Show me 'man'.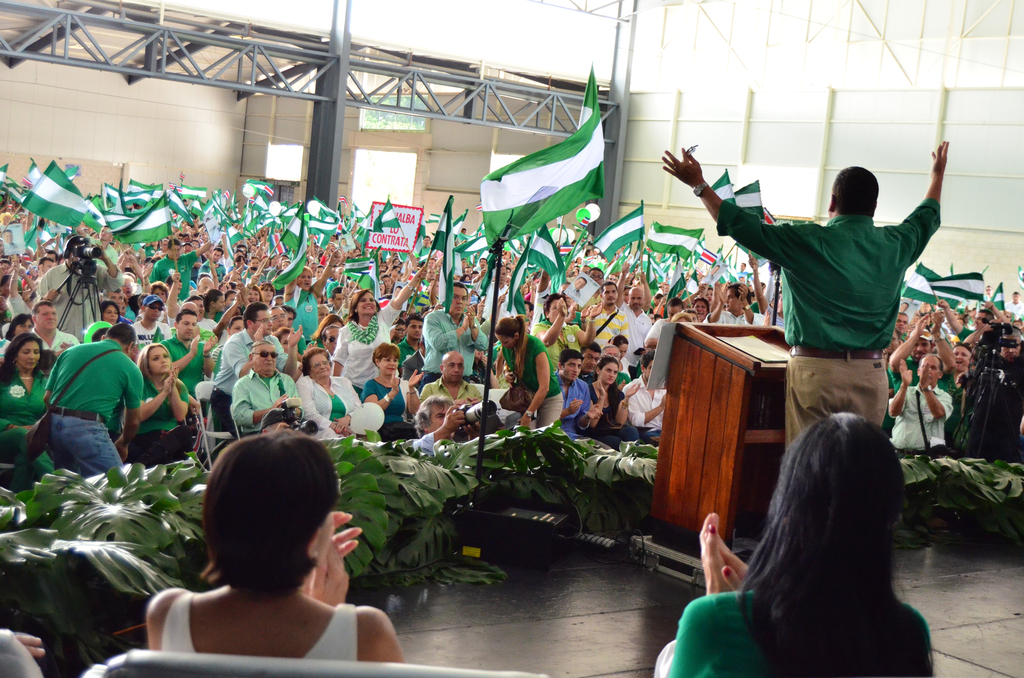
'man' is here: BBox(660, 142, 950, 449).
